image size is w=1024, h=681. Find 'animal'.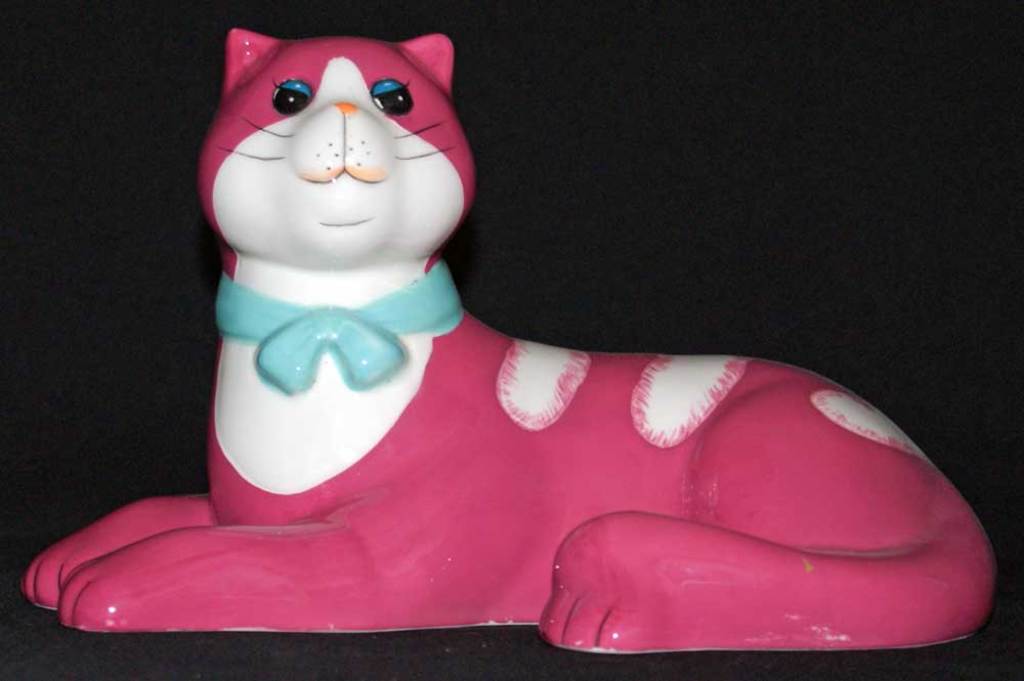
bbox=(13, 19, 1004, 662).
